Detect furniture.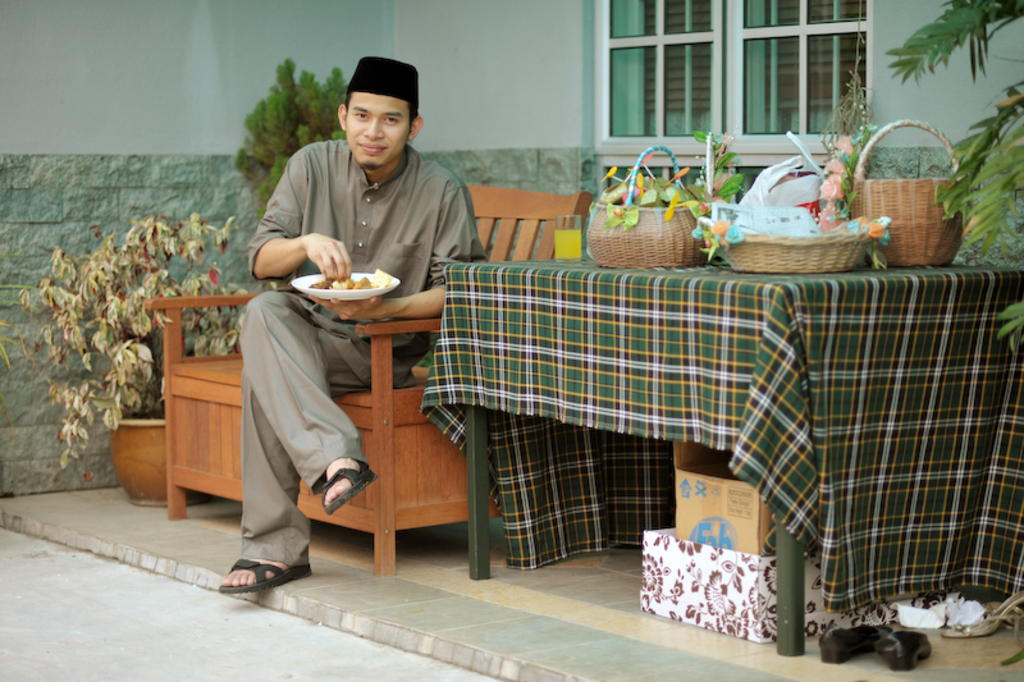
Detected at (445,261,1023,658).
